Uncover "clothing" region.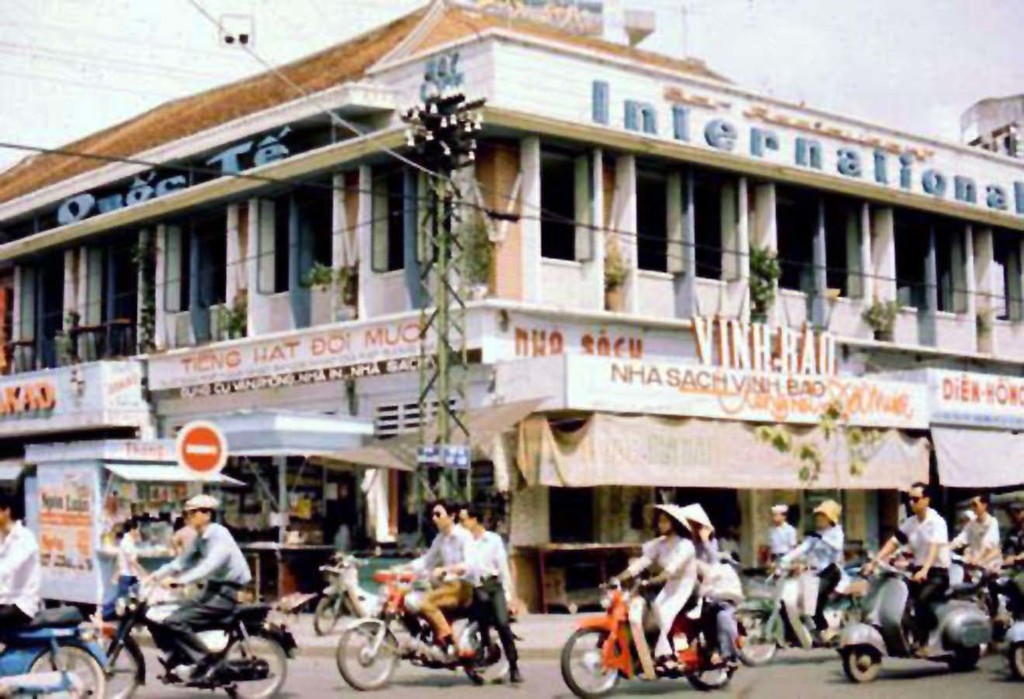
Uncovered: bbox(404, 520, 473, 648).
